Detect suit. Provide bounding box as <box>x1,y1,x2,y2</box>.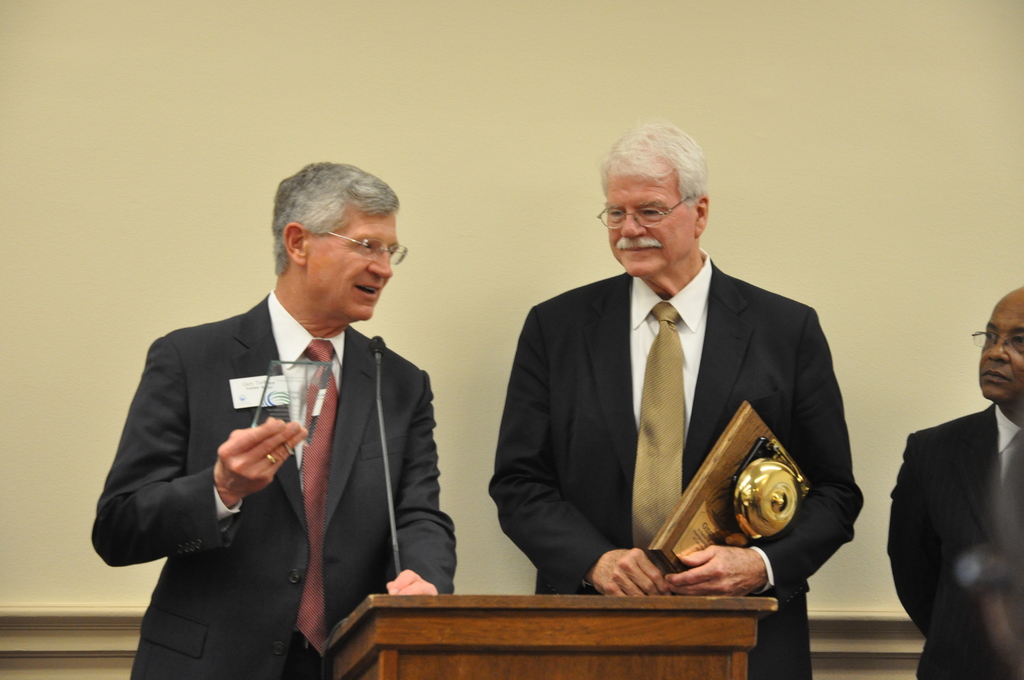
<box>92,289,458,679</box>.
